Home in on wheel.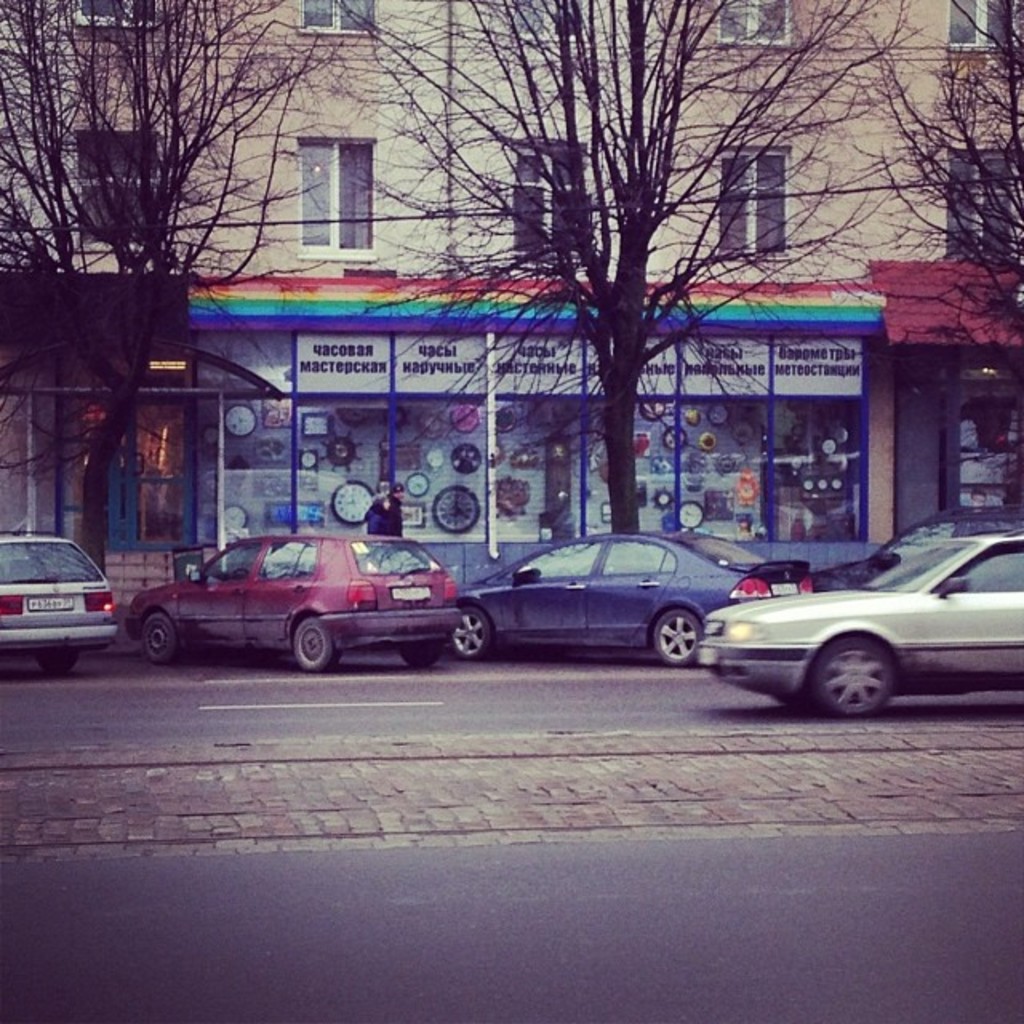
Homed in at locate(142, 611, 178, 666).
